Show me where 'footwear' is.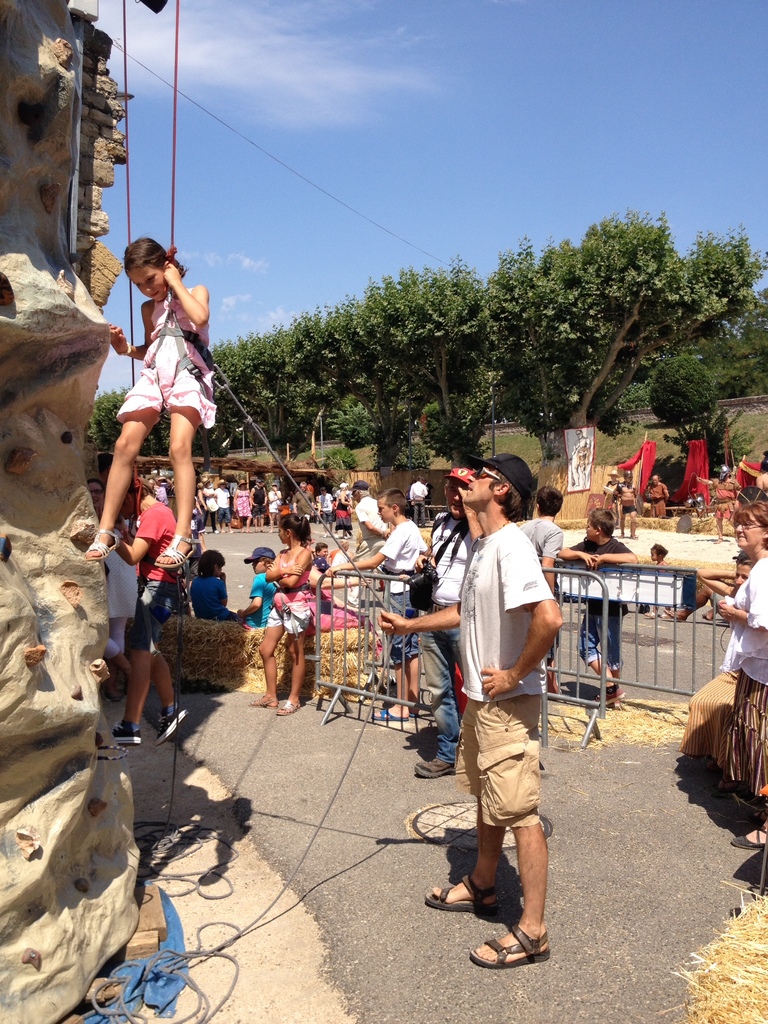
'footwear' is at box(594, 691, 623, 705).
